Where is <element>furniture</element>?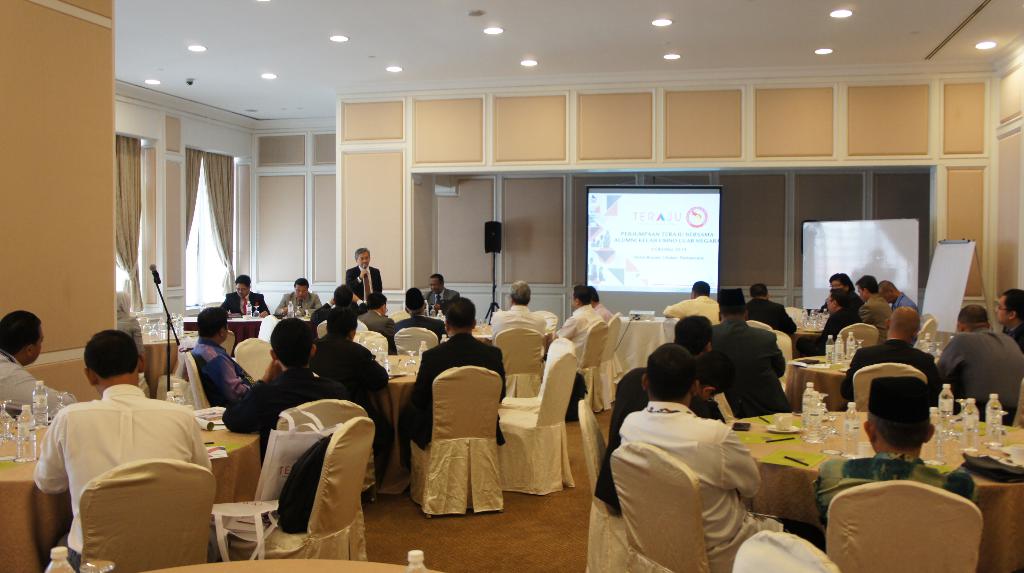
detection(209, 497, 282, 557).
